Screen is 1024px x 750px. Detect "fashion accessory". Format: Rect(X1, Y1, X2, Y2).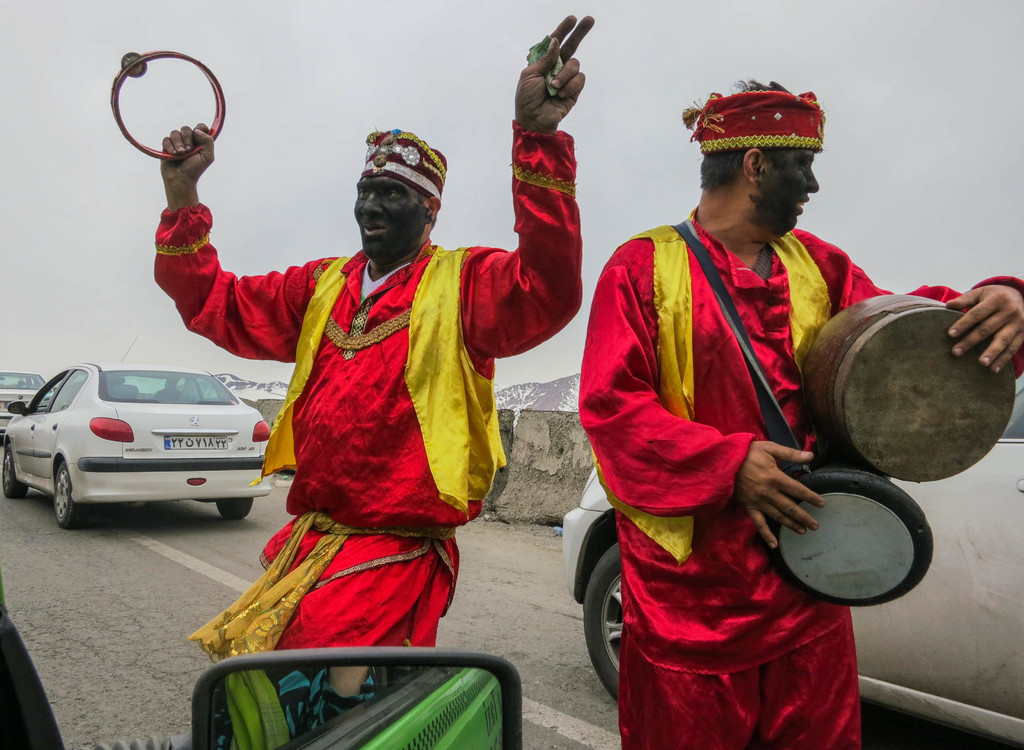
Rect(680, 77, 824, 152).
